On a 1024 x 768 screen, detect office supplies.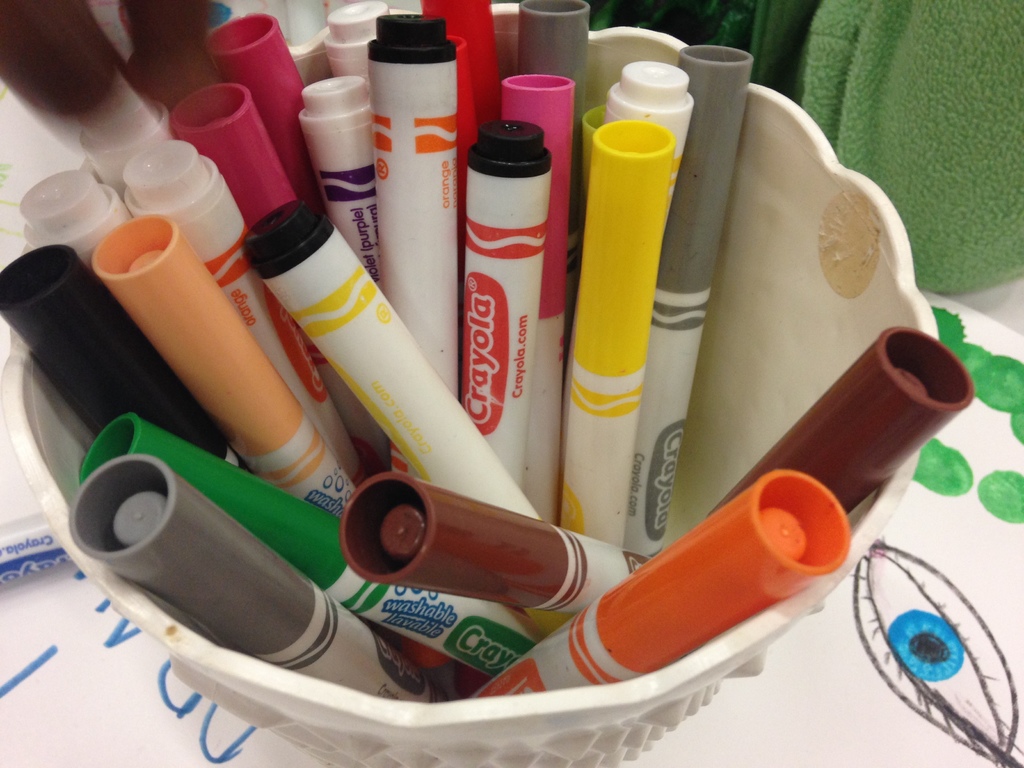
{"x1": 358, "y1": 4, "x2": 472, "y2": 399}.
